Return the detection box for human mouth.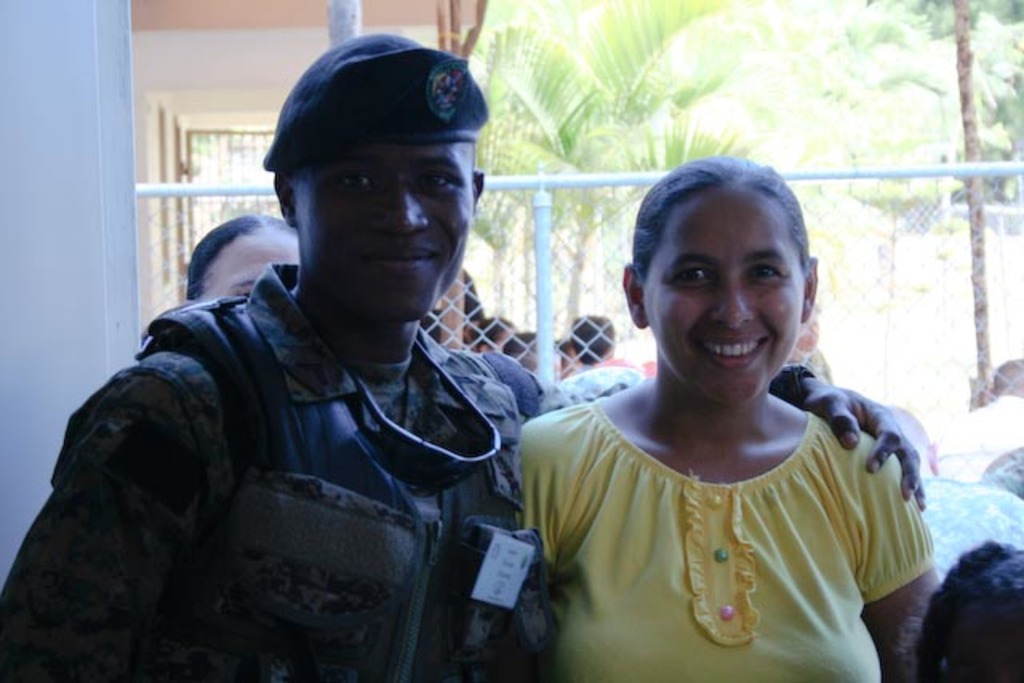
box(357, 243, 432, 275).
